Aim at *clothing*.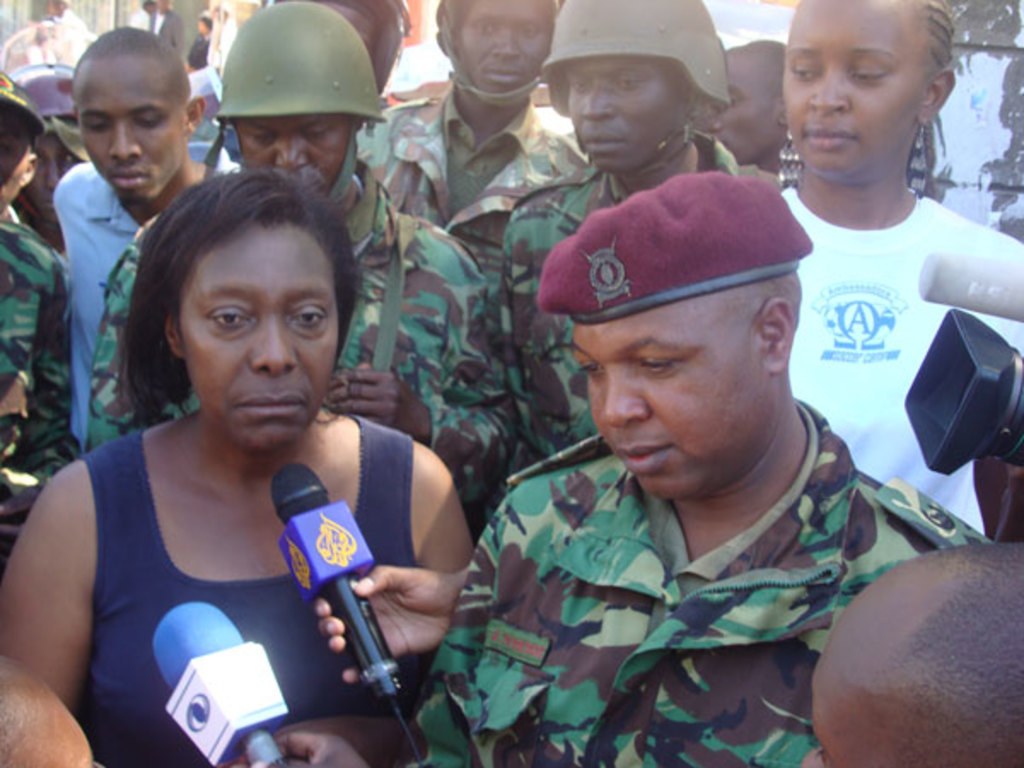
Aimed at <region>432, 370, 928, 751</region>.
